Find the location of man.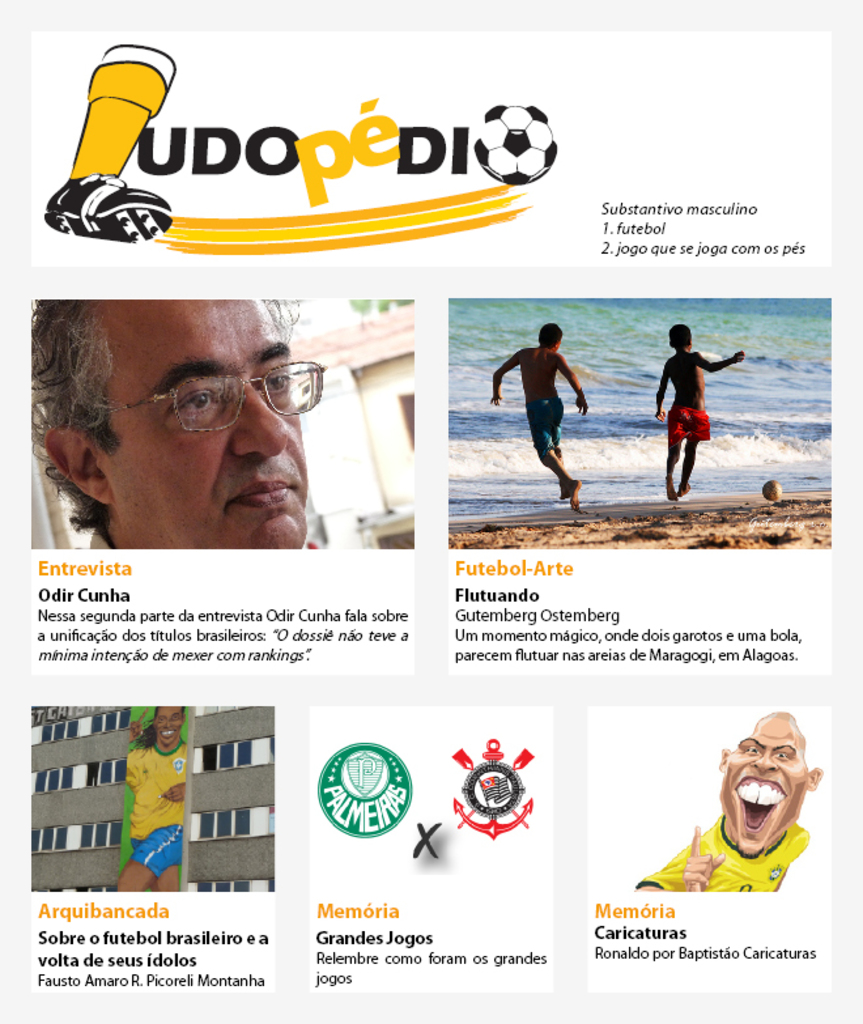
Location: bbox=(0, 267, 405, 599).
